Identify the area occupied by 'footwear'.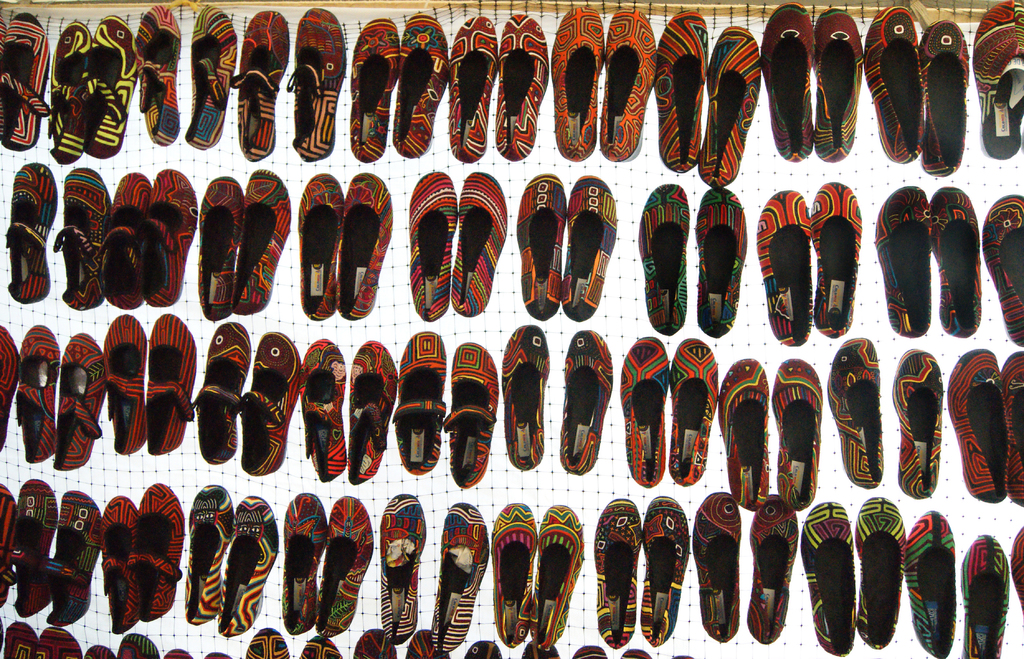
Area: (left=721, top=357, right=772, bottom=503).
